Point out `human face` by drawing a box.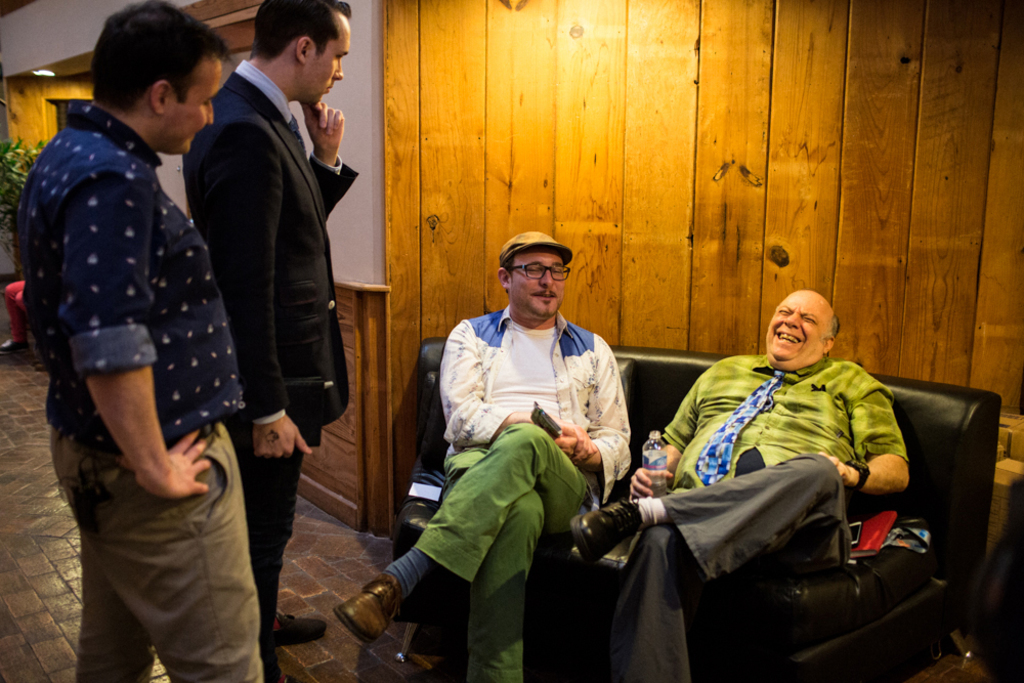
170/55/223/157.
